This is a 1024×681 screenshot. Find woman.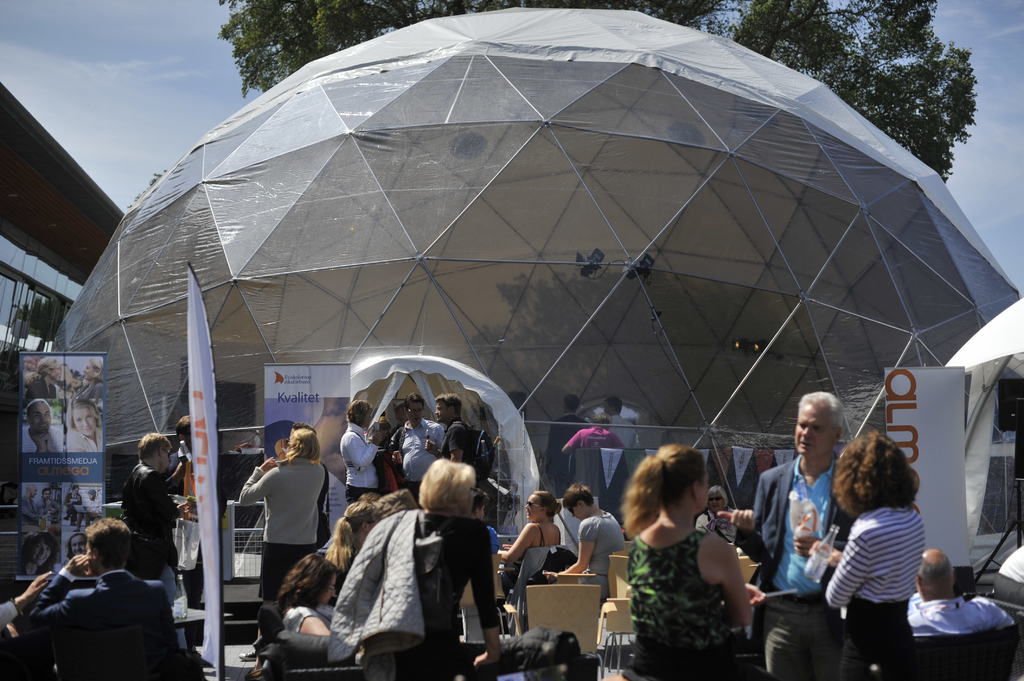
Bounding box: locate(328, 456, 504, 680).
